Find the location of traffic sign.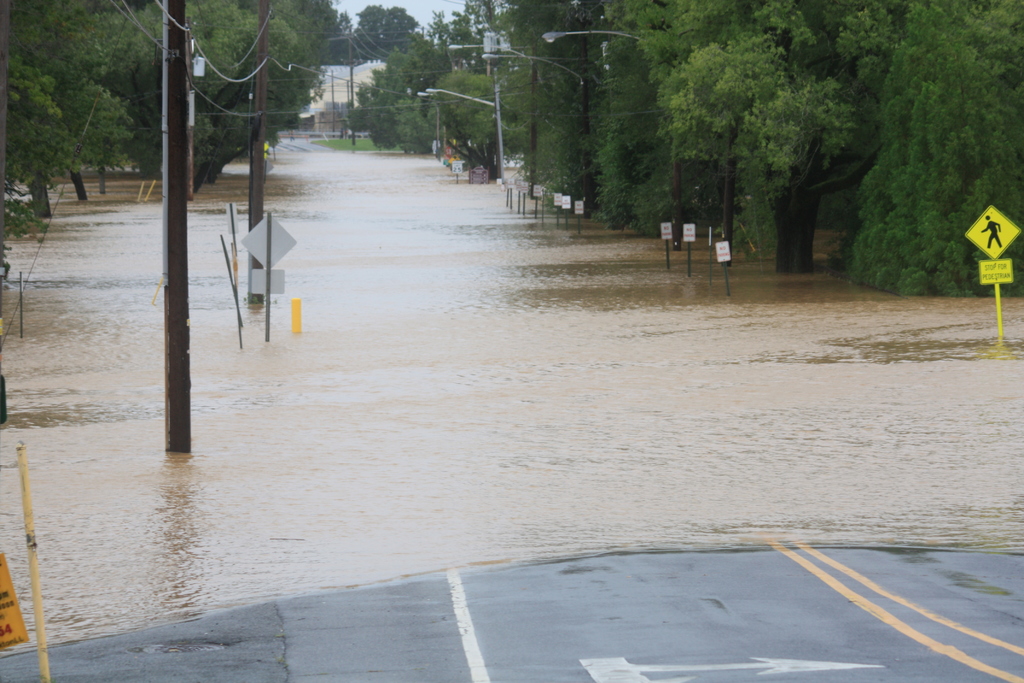
Location: (965,203,1020,260).
